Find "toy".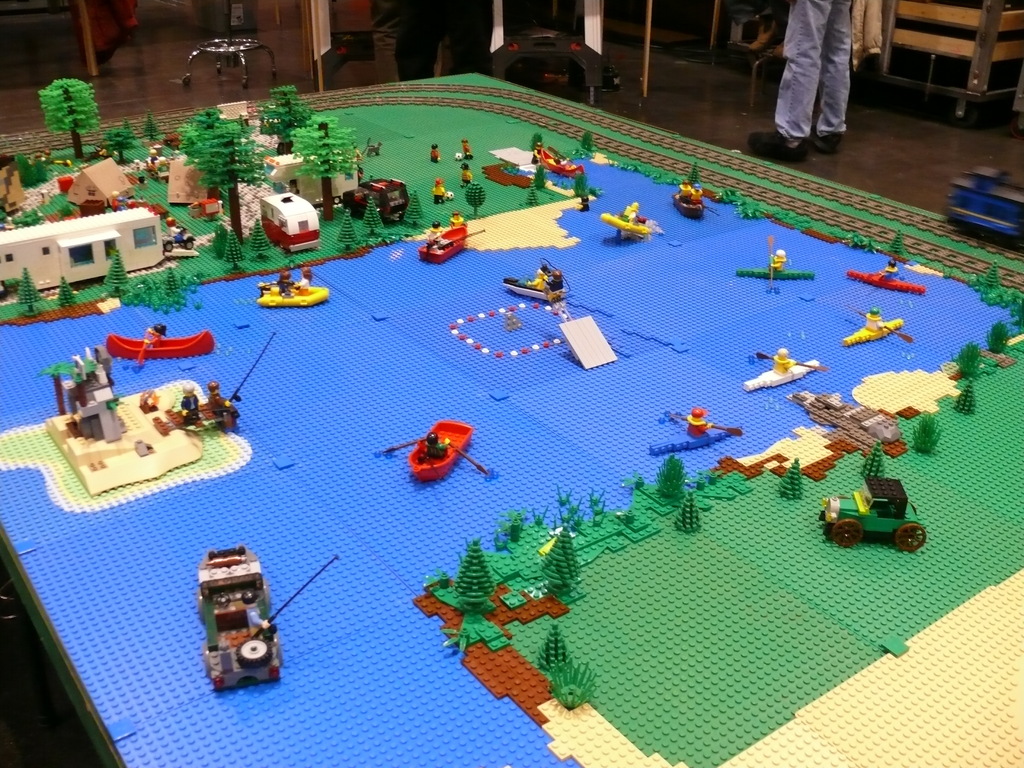
crop(362, 188, 380, 233).
